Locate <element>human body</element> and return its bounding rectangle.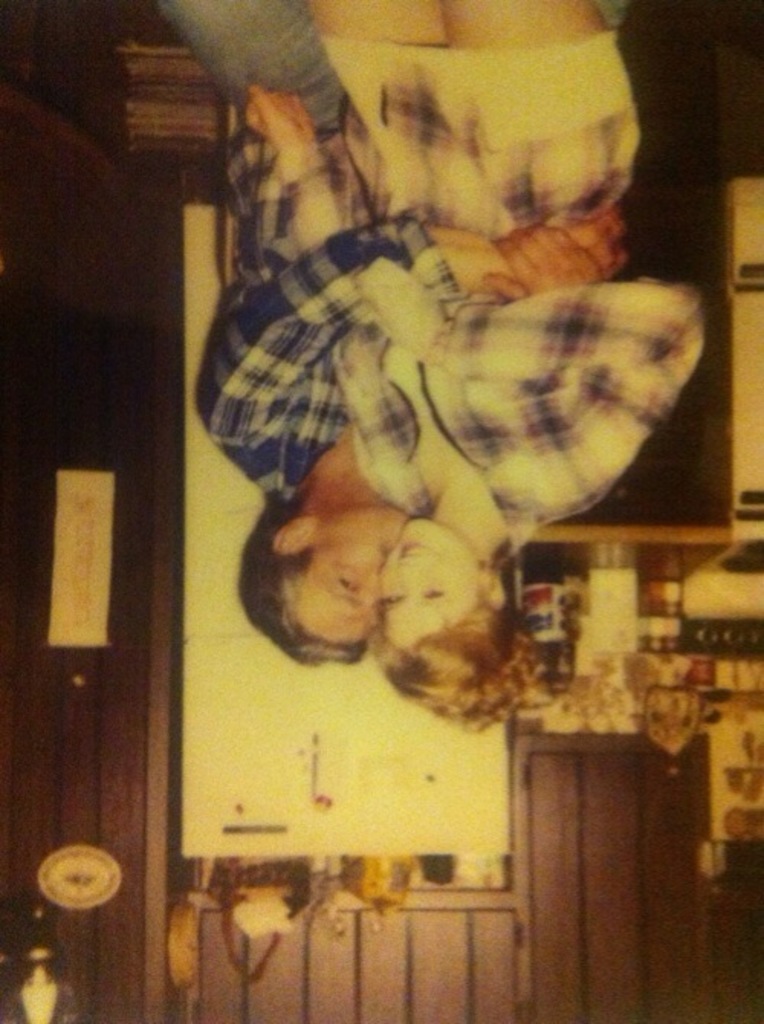
locate(147, 0, 625, 500).
